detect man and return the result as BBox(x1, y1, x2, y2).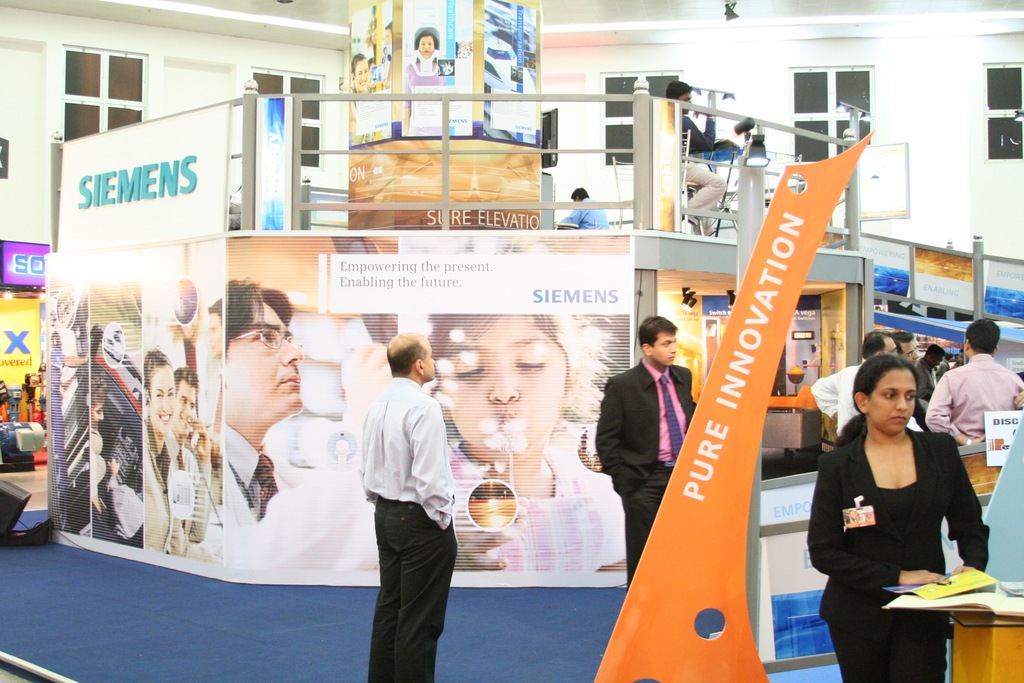
BBox(891, 328, 925, 377).
